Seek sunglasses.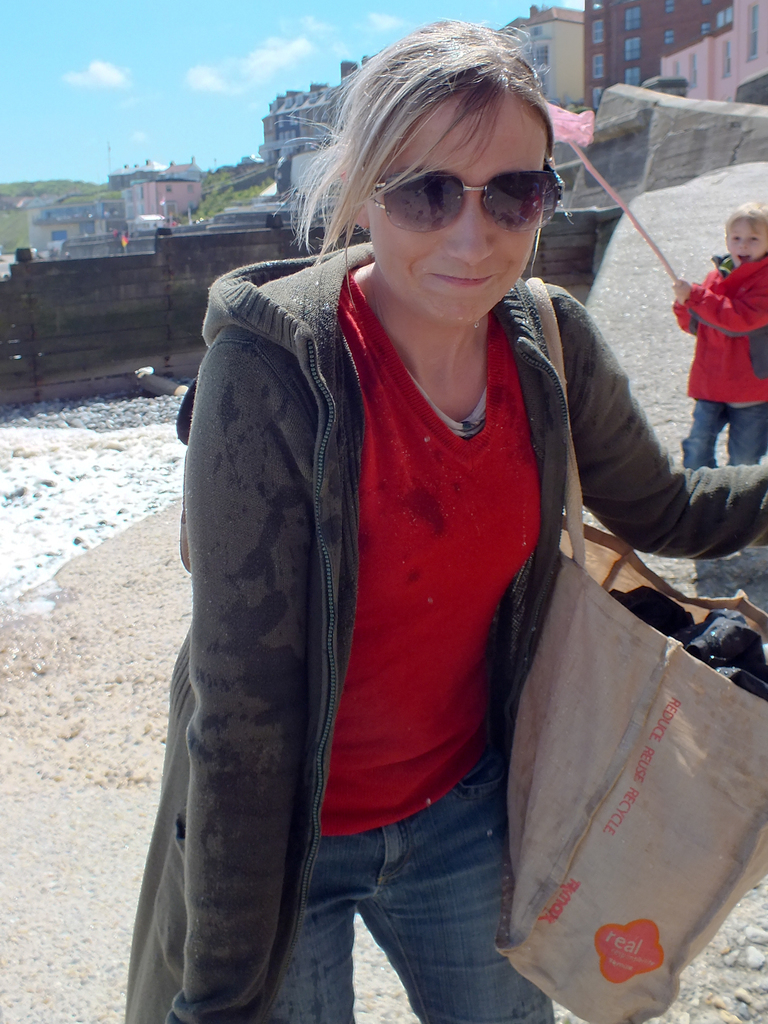
box(368, 165, 567, 235).
